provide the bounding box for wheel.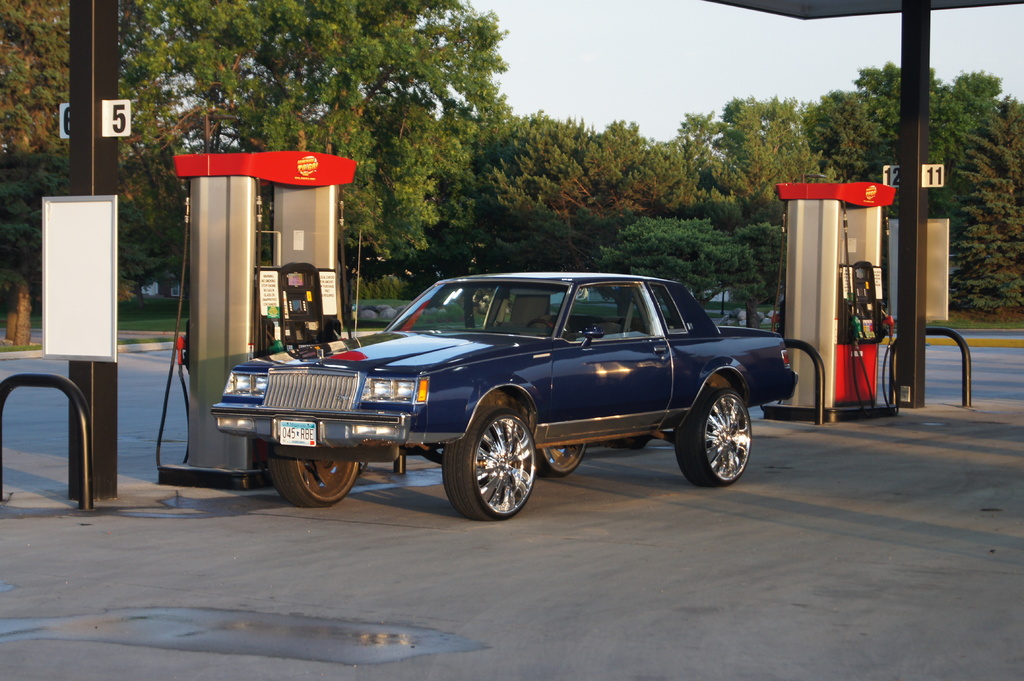
locate(540, 445, 588, 475).
